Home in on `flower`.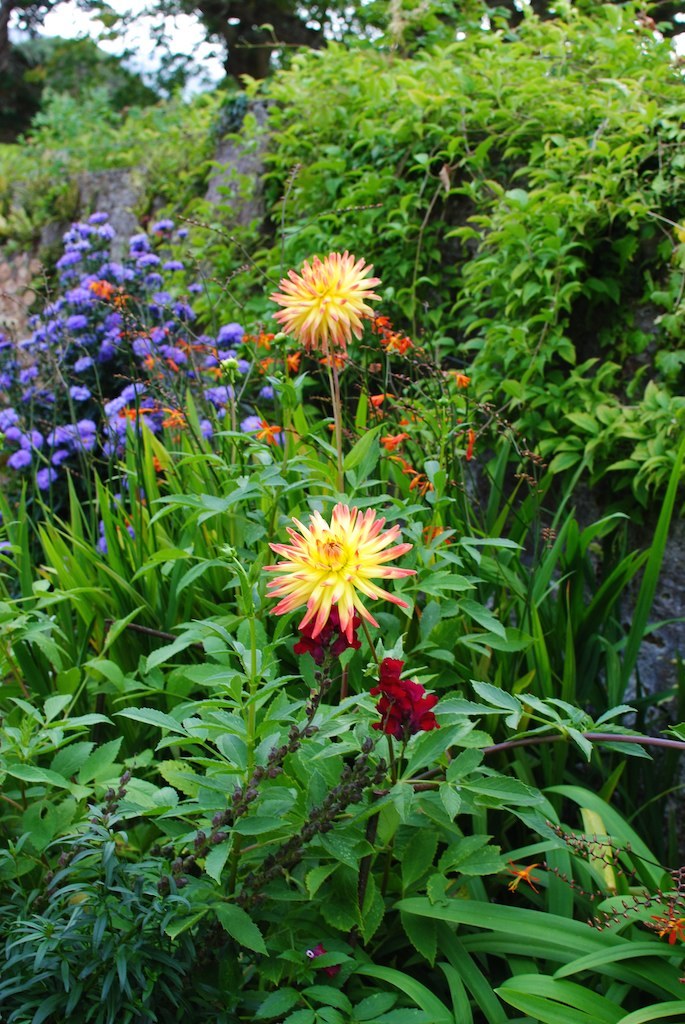
Homed in at pyautogui.locateOnScreen(451, 372, 470, 391).
